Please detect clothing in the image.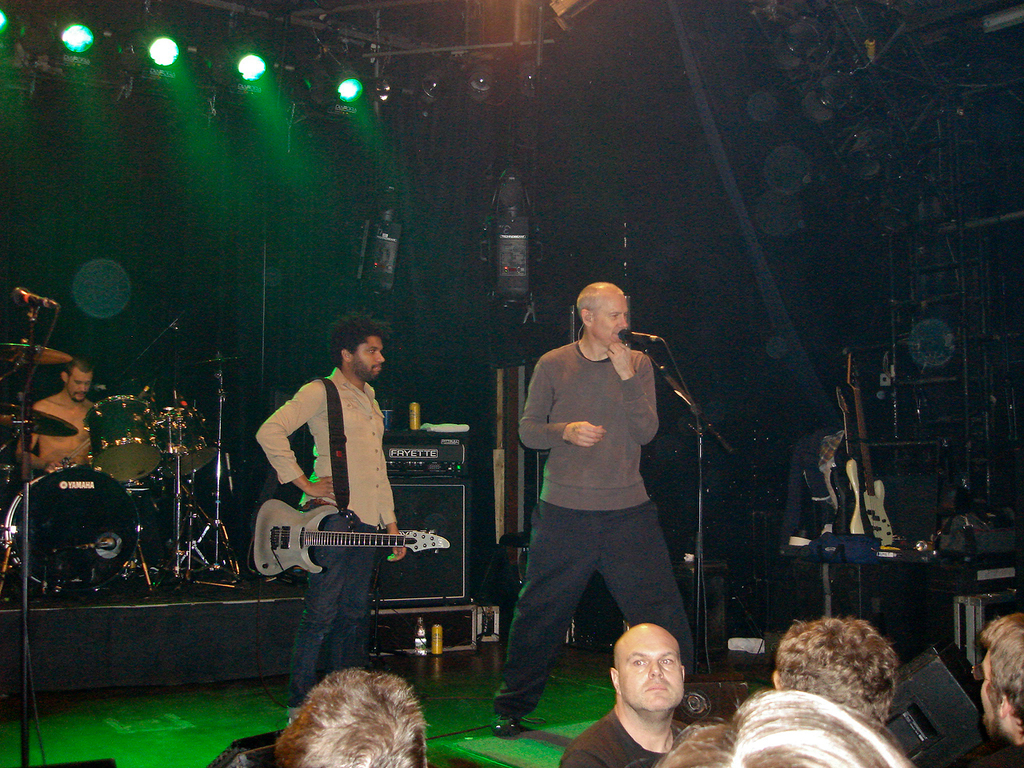
(x1=556, y1=710, x2=666, y2=767).
